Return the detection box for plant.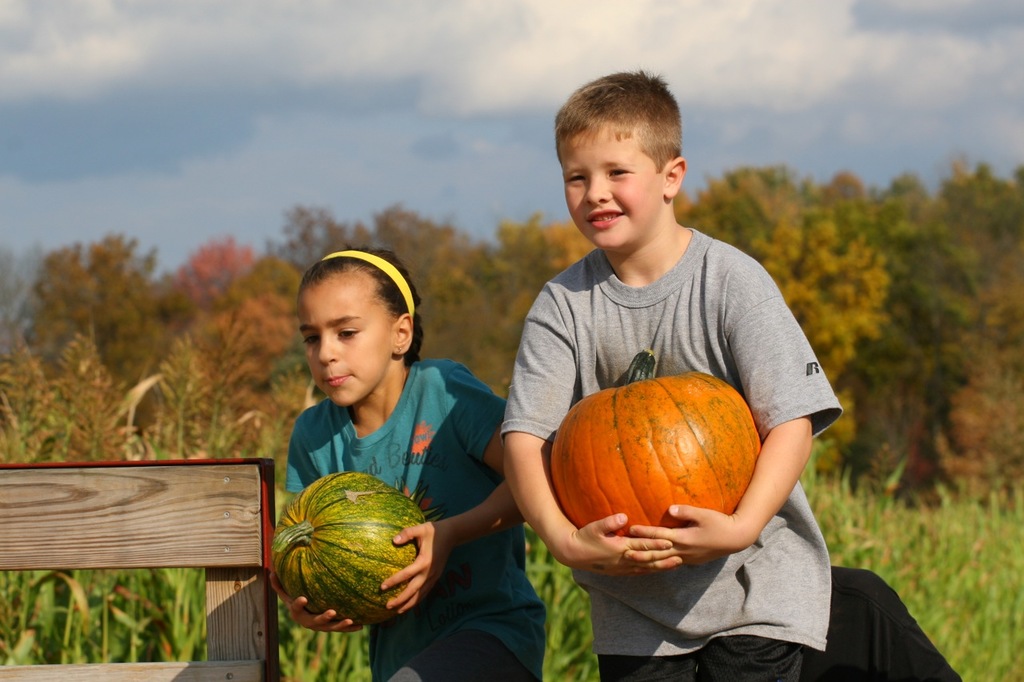
(0, 310, 1021, 681).
